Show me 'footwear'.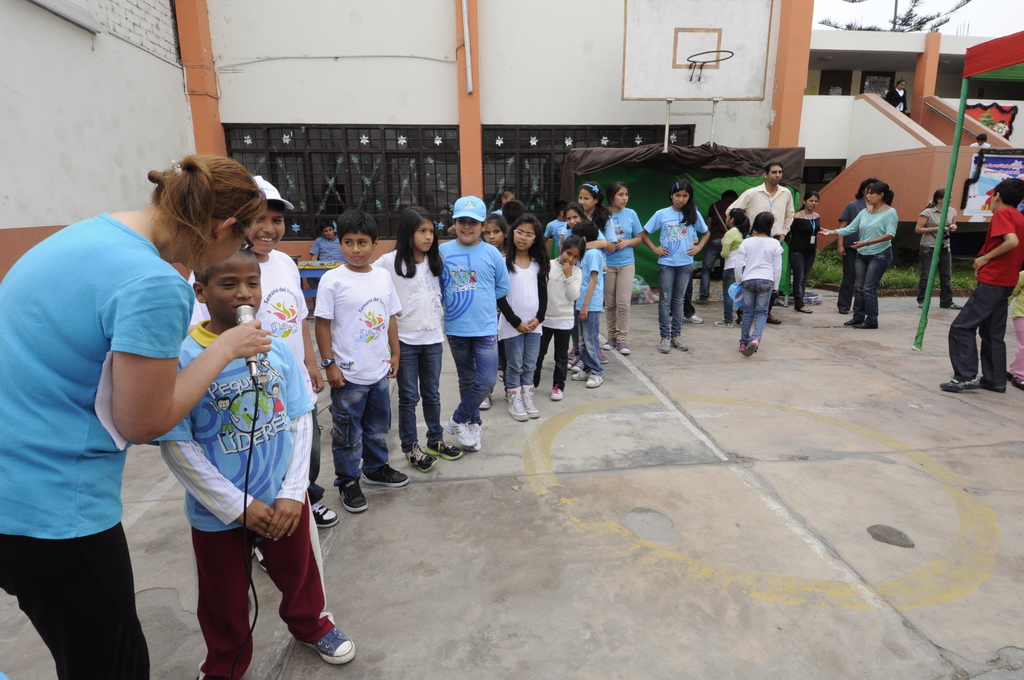
'footwear' is here: bbox=(742, 337, 763, 359).
